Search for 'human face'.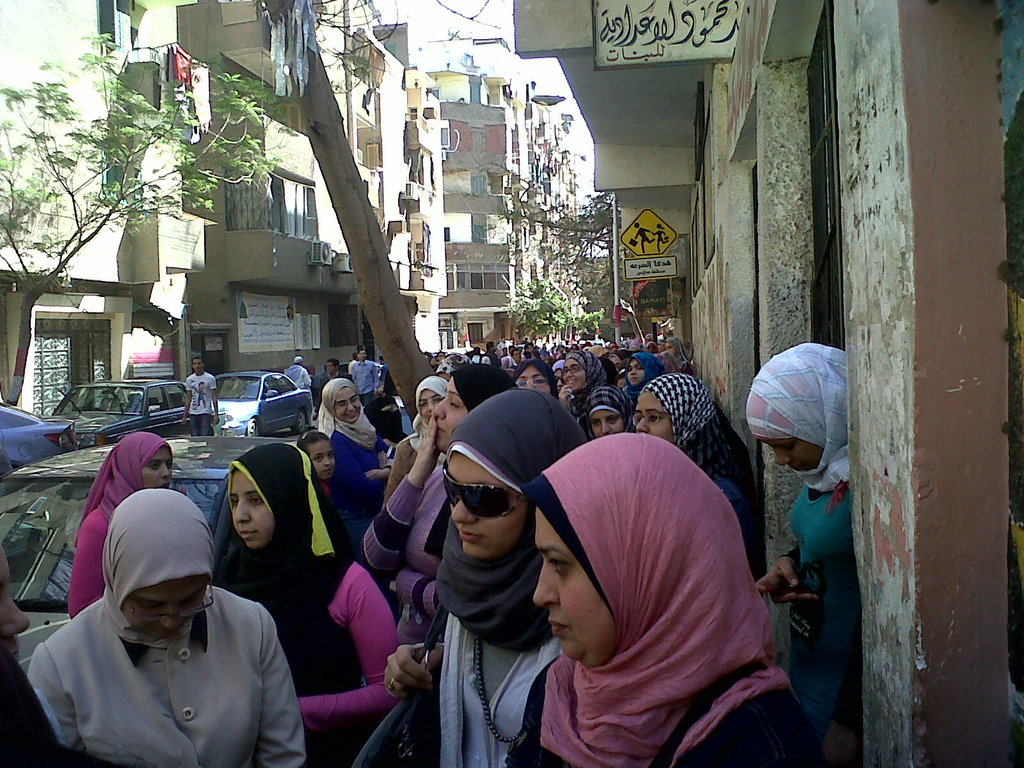
Found at (532,508,615,665).
